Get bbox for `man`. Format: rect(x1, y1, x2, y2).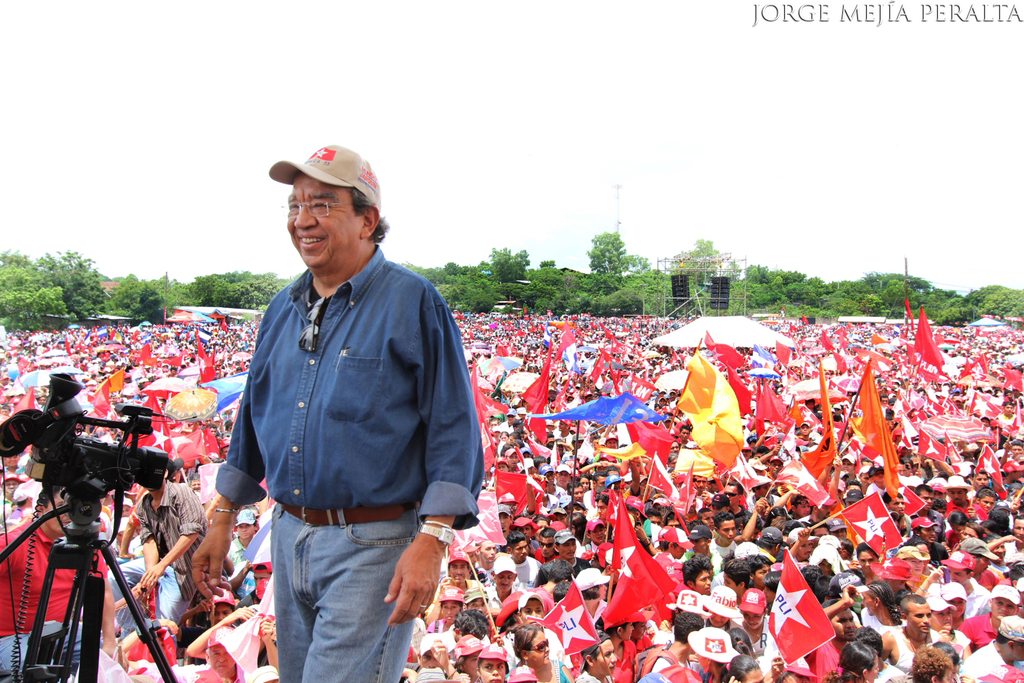
rect(810, 582, 863, 682).
